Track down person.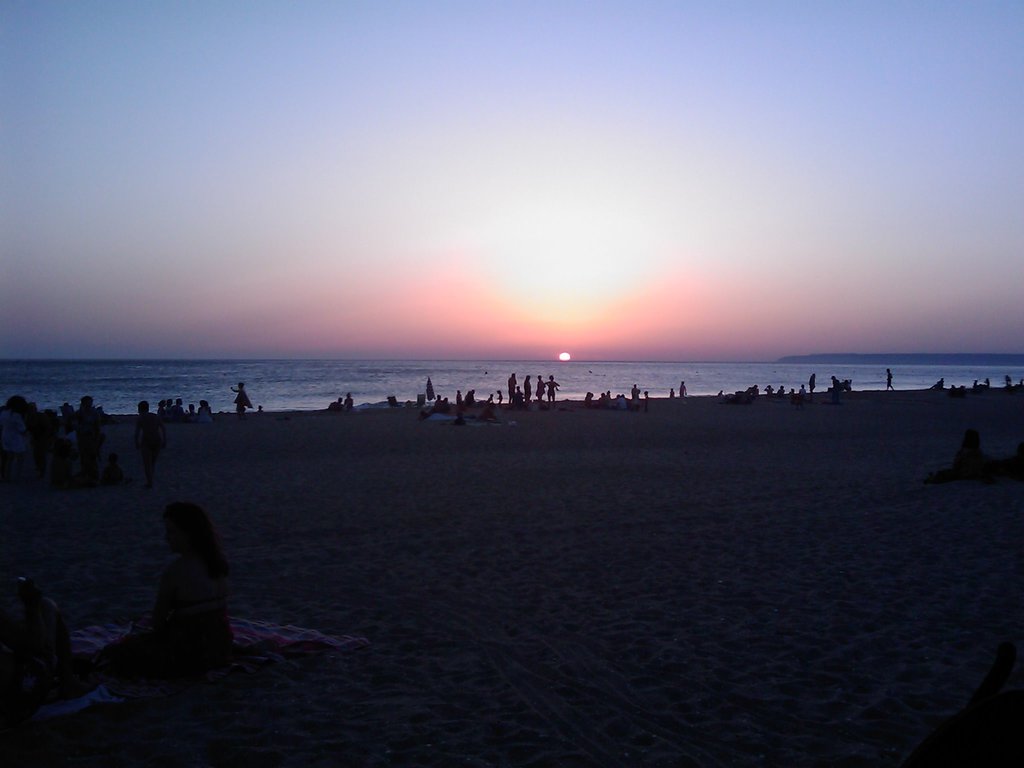
Tracked to <box>887,369,896,390</box>.
